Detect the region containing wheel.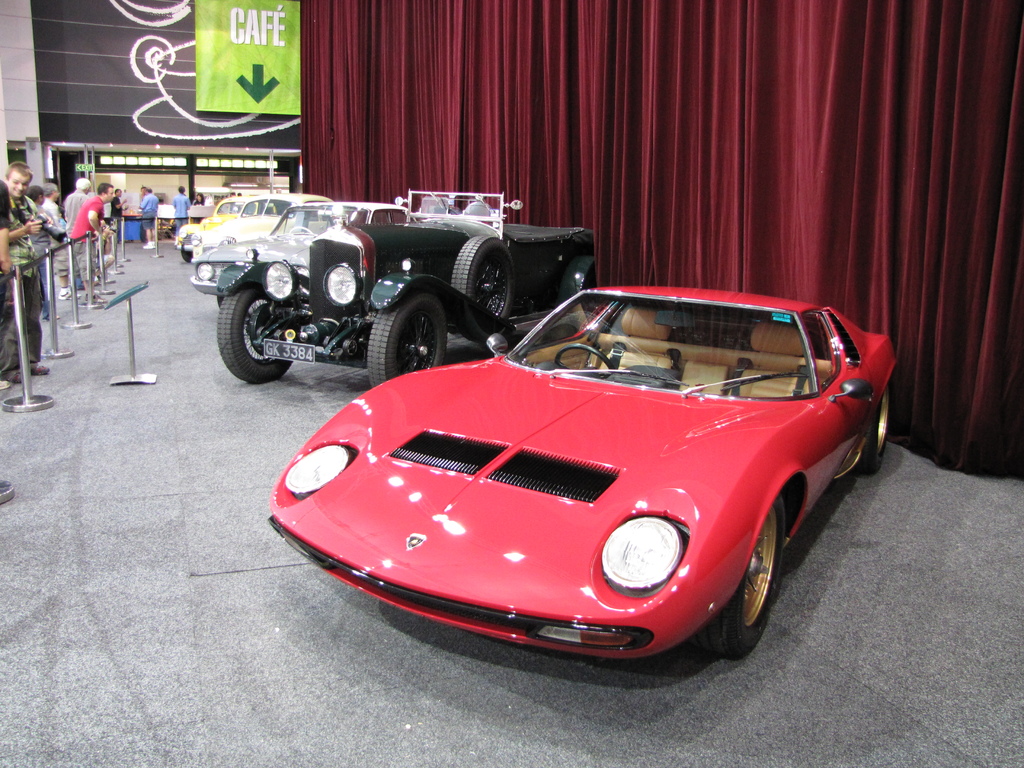
bbox=[181, 247, 196, 262].
